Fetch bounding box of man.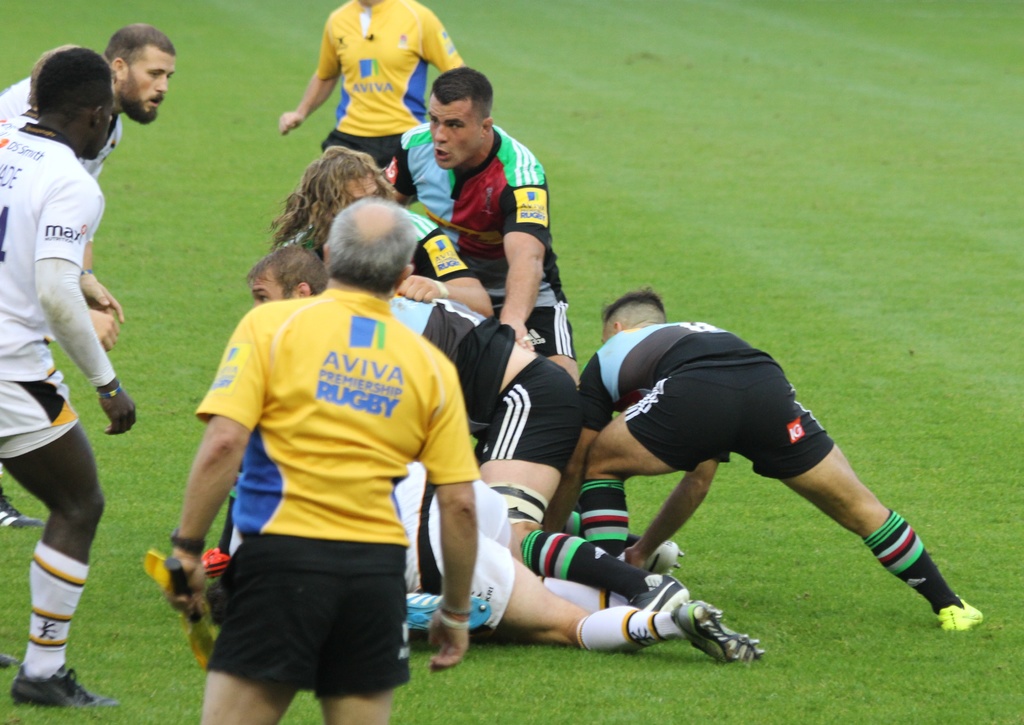
Bbox: 273,0,459,202.
